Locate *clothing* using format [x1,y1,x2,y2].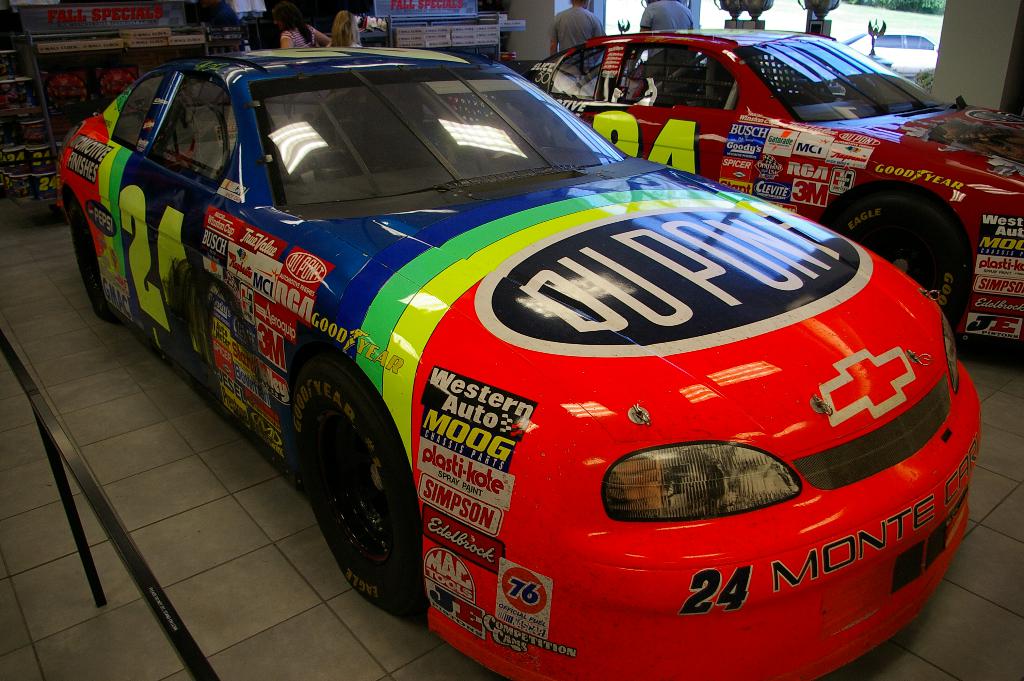
[280,24,312,51].
